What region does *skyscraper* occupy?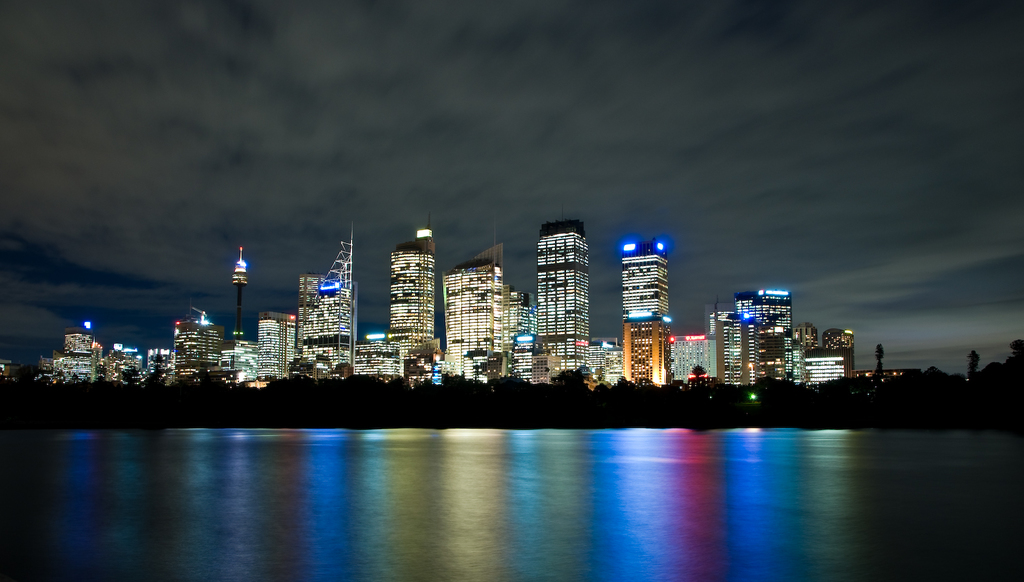
bbox=[736, 288, 794, 377].
